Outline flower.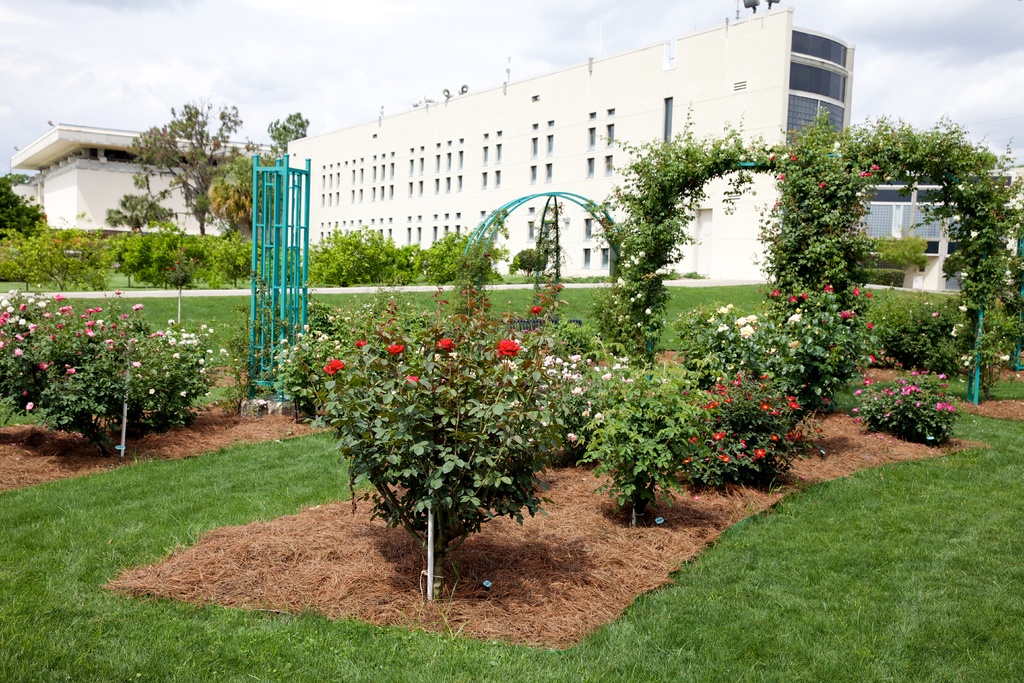
Outline: (447, 350, 462, 362).
